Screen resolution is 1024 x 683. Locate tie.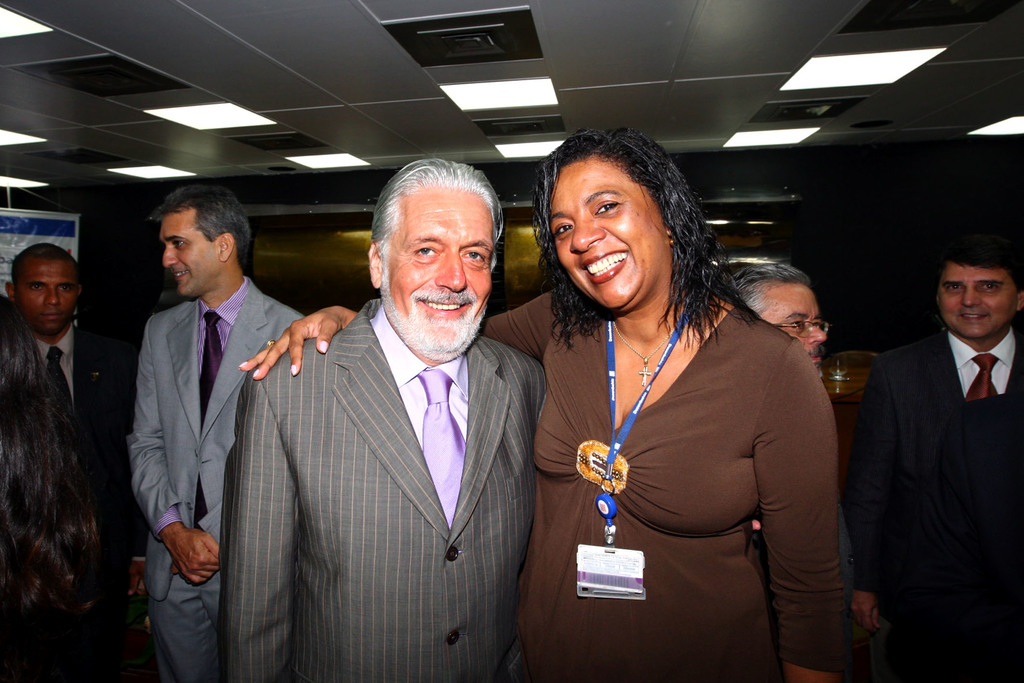
<box>197,306,225,524</box>.
